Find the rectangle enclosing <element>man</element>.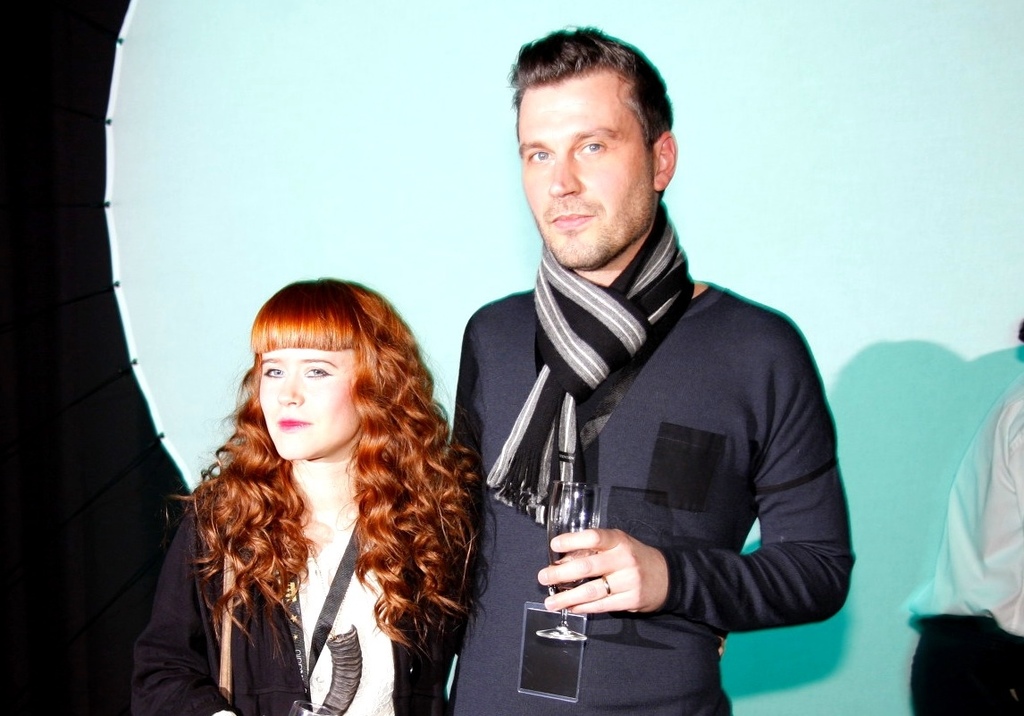
438:30:854:715.
